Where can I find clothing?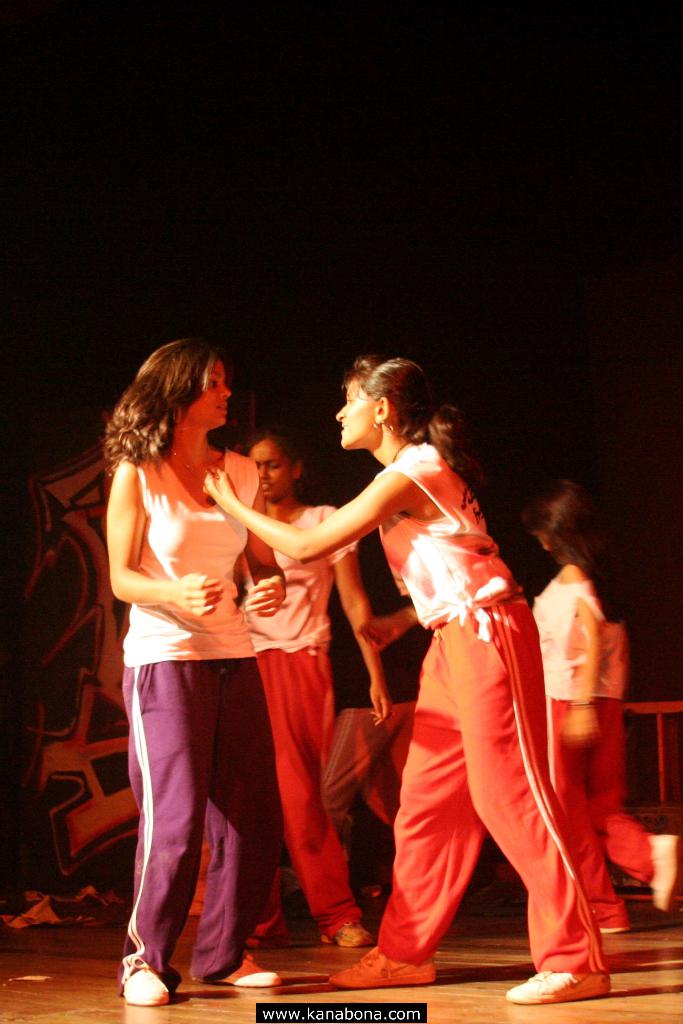
You can find it at <region>245, 492, 394, 910</region>.
